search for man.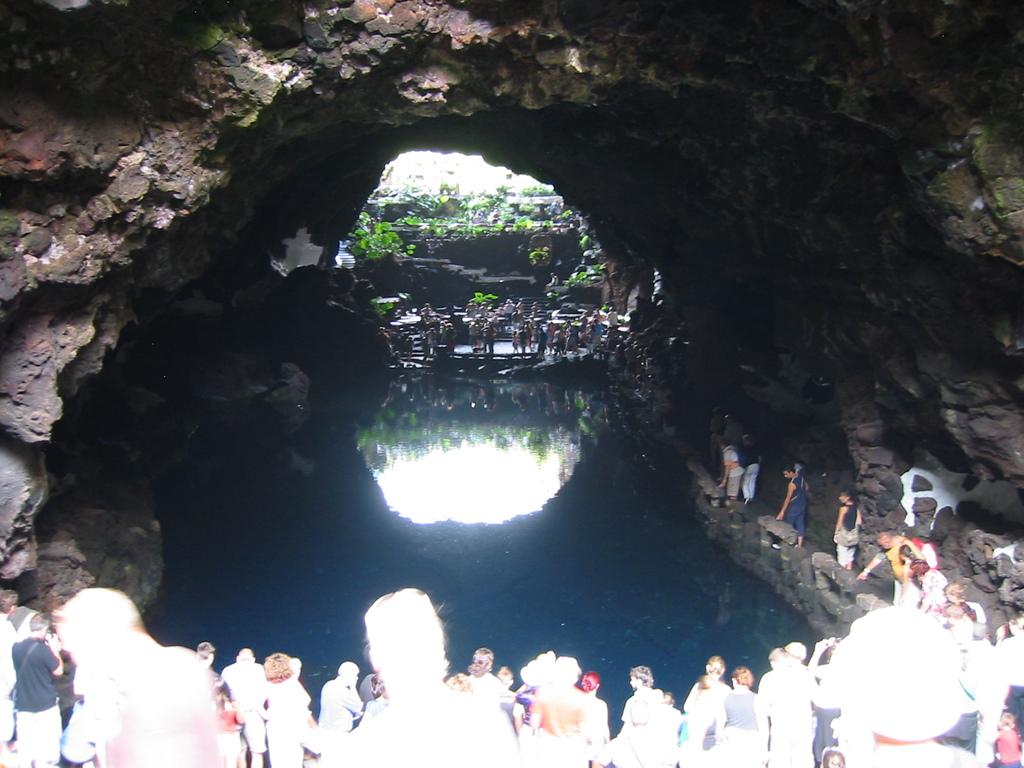
Found at crop(856, 533, 928, 604).
